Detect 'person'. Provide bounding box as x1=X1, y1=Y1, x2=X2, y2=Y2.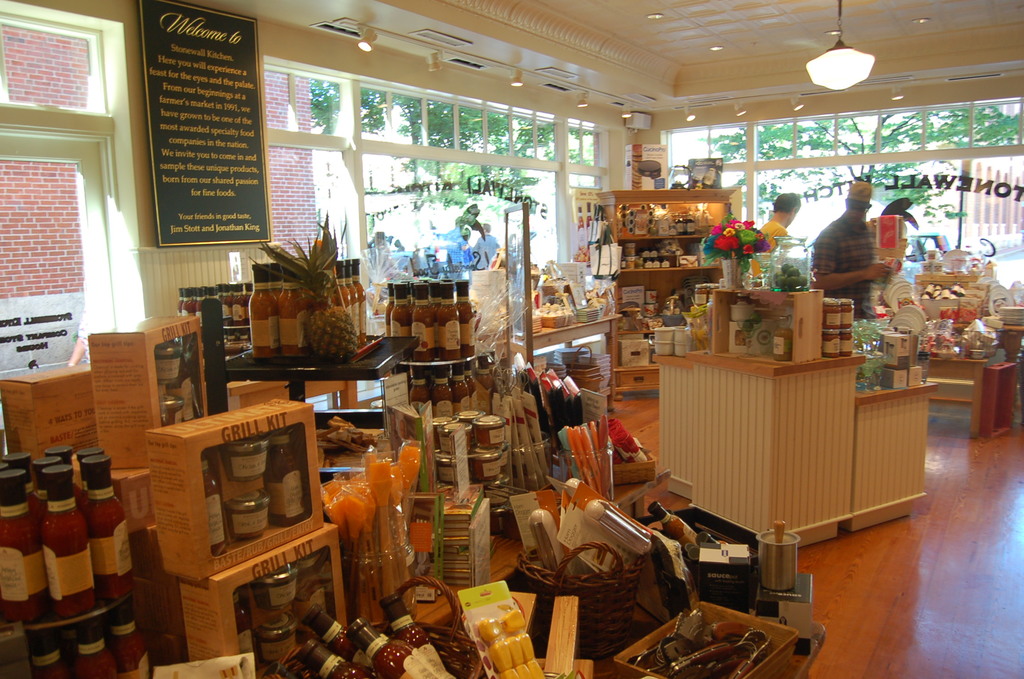
x1=473, y1=221, x2=500, y2=270.
